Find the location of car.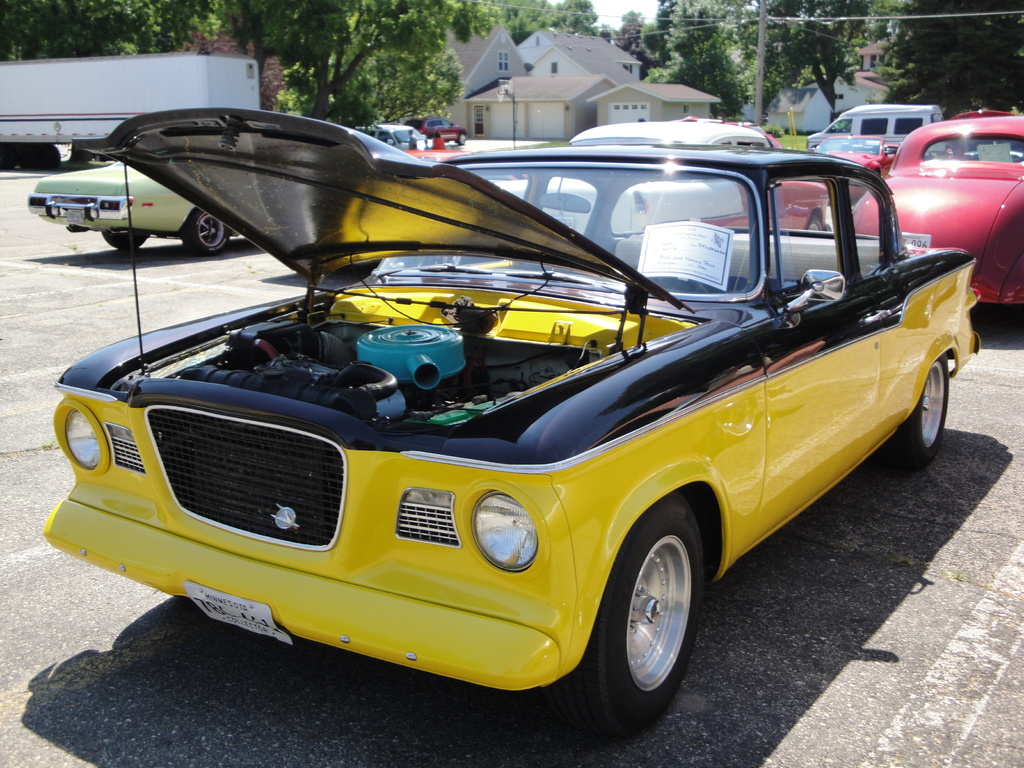
Location: box=[355, 123, 429, 150].
